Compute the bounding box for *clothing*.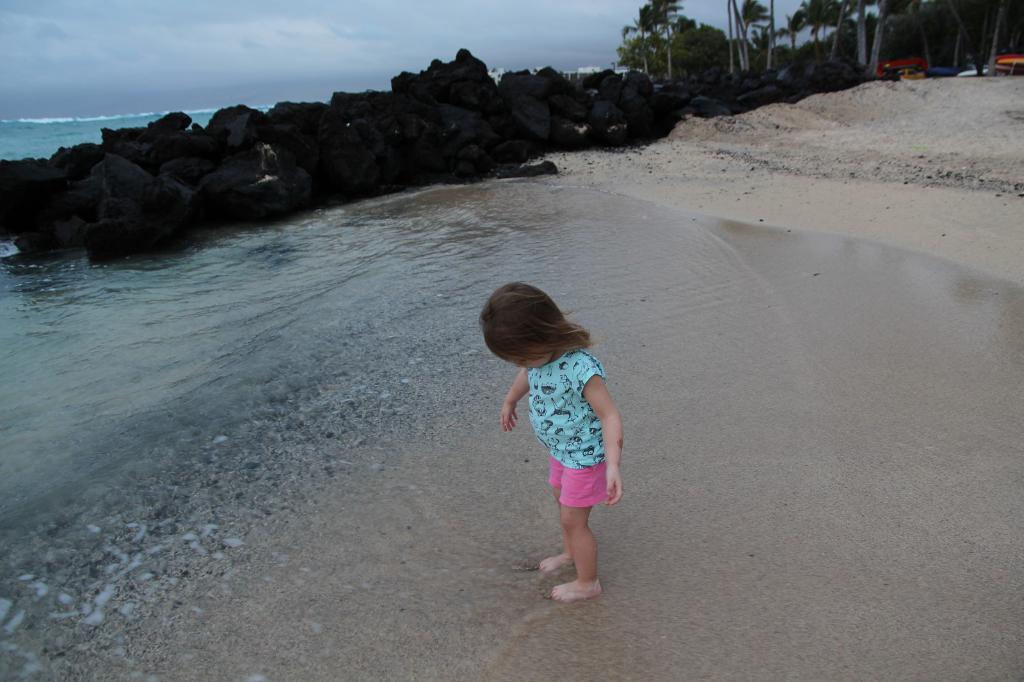
[left=525, top=347, right=620, bottom=509].
